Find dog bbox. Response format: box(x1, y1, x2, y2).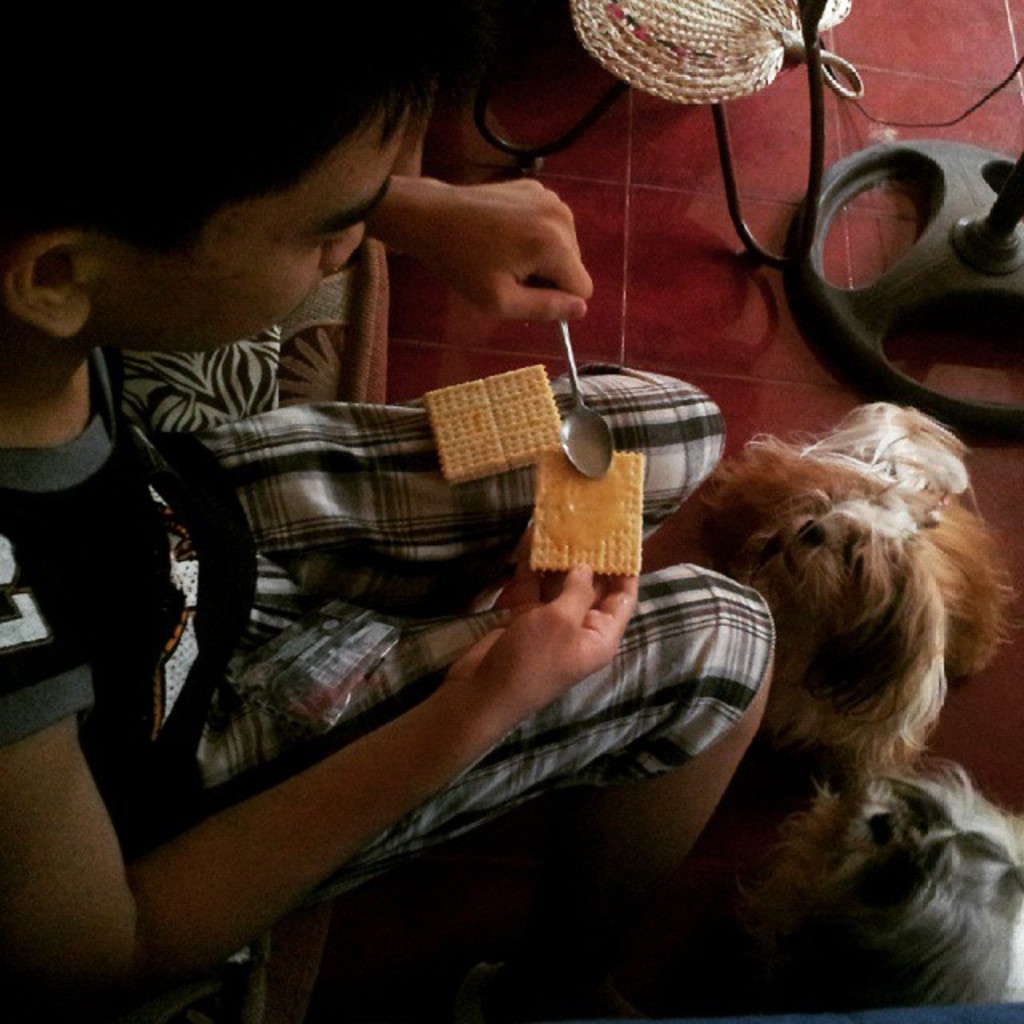
box(726, 758, 1022, 1010).
